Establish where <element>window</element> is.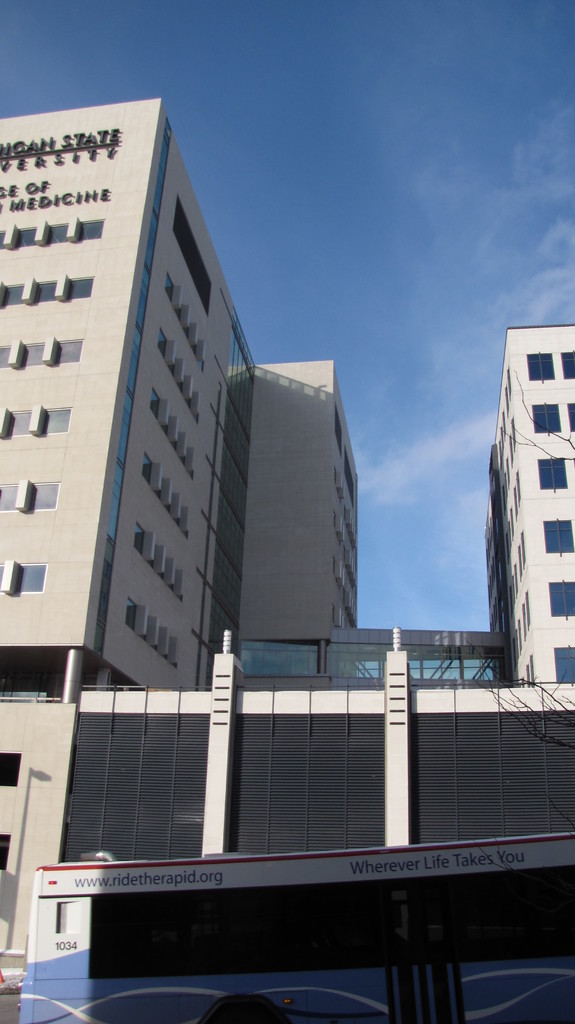
Established at 559, 351, 574, 380.
